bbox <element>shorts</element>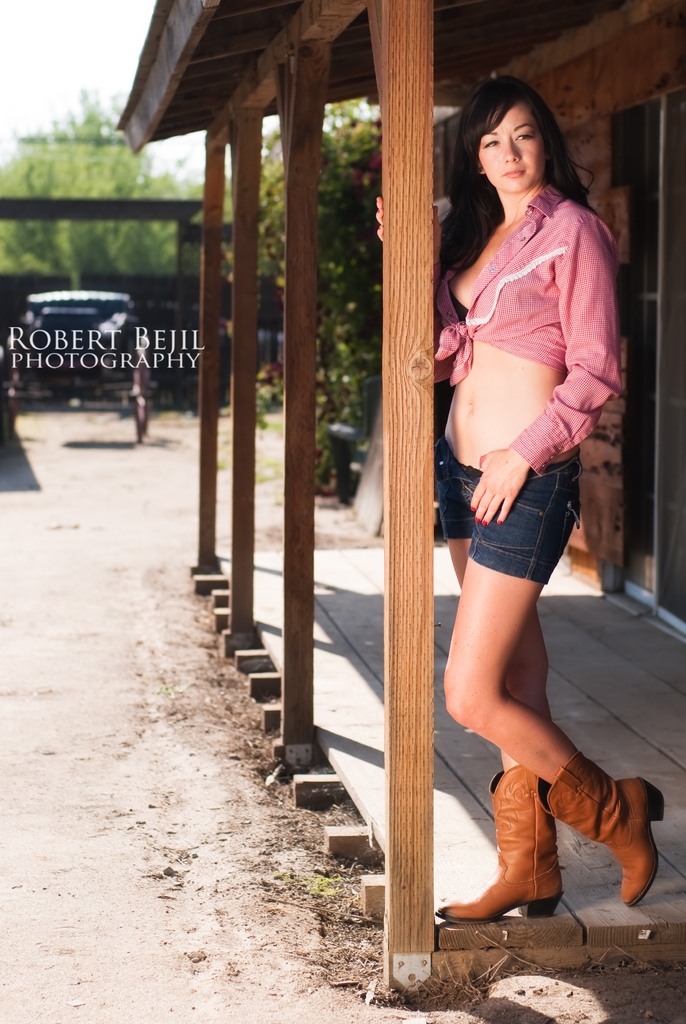
region(431, 437, 582, 577)
